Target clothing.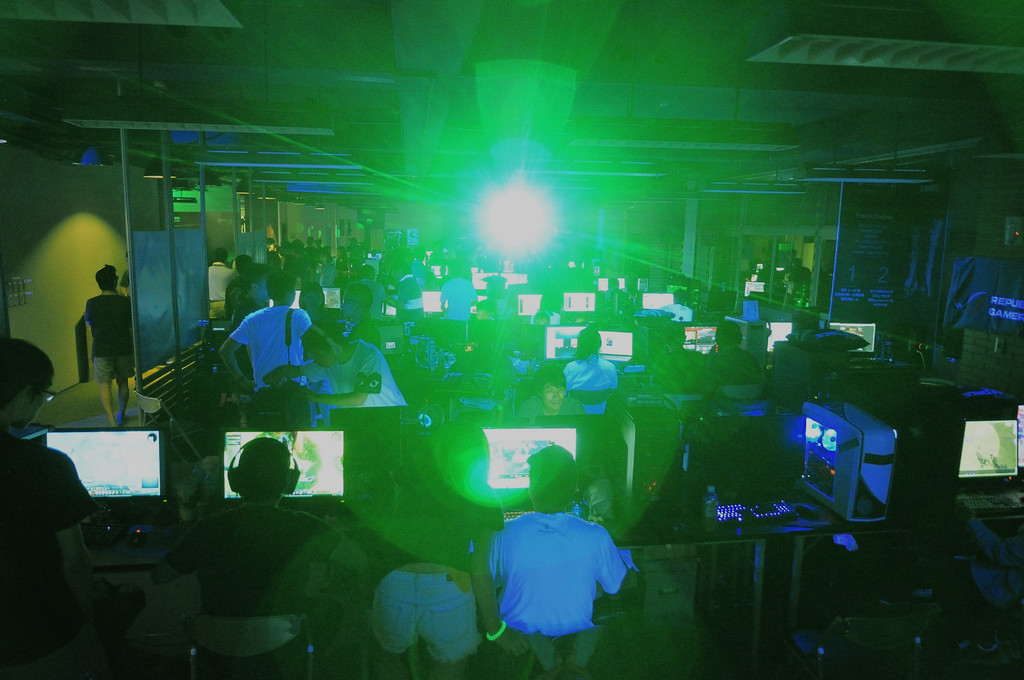
Target region: (437, 271, 484, 320).
